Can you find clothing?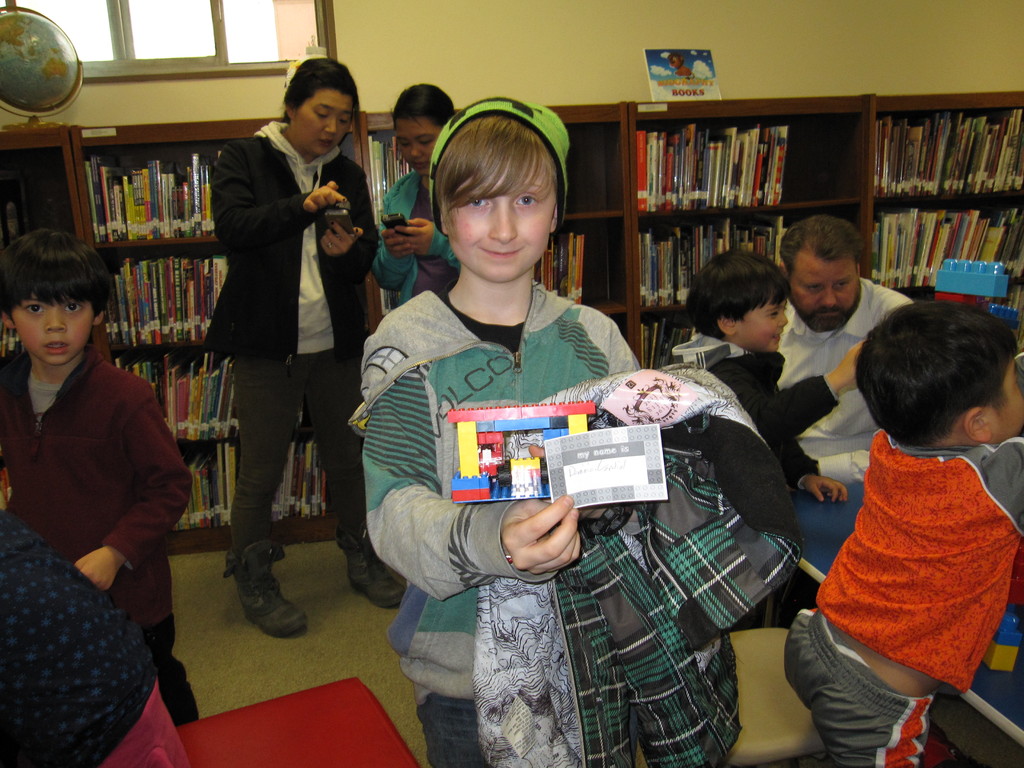
Yes, bounding box: left=352, top=271, right=639, bottom=767.
